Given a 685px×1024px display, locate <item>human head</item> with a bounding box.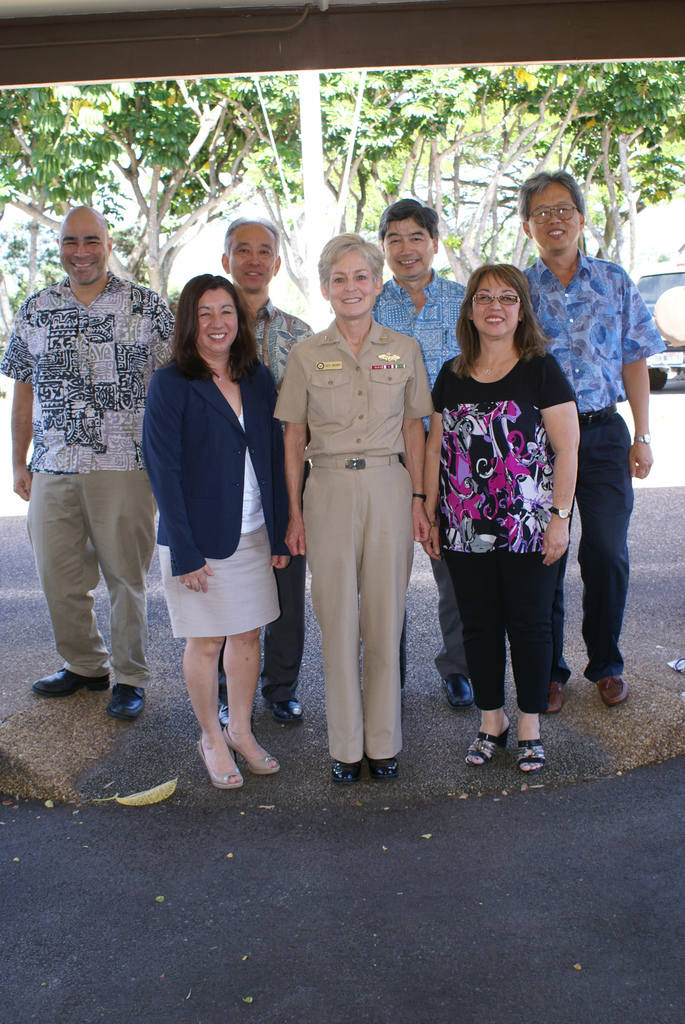
Located: <bbox>318, 228, 386, 319</bbox>.
